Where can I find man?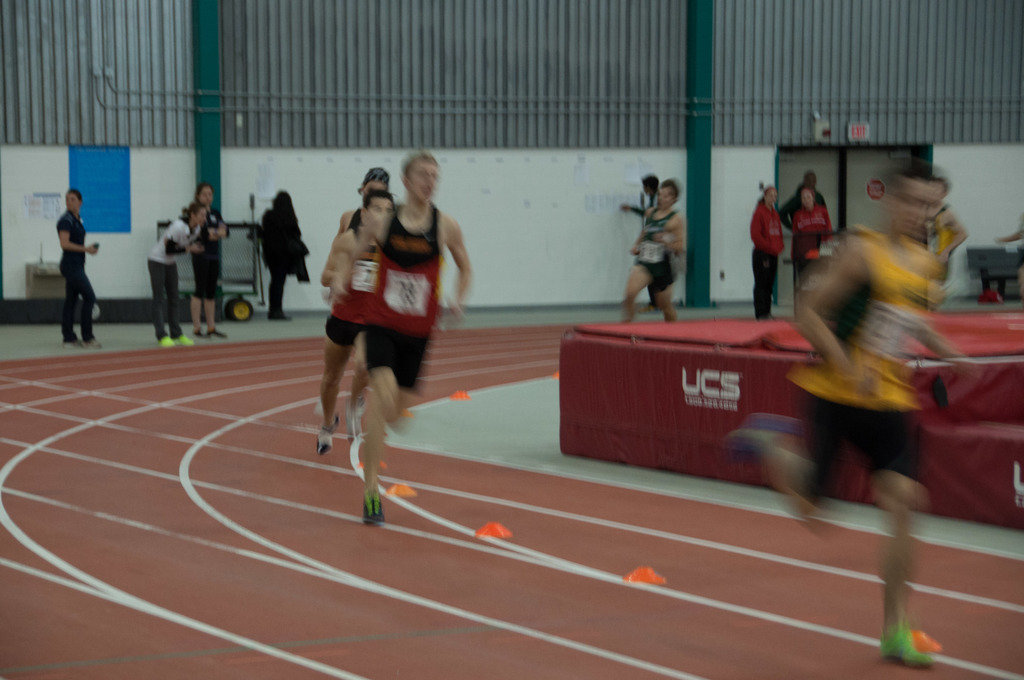
You can find it at x1=306 y1=159 x2=465 y2=514.
